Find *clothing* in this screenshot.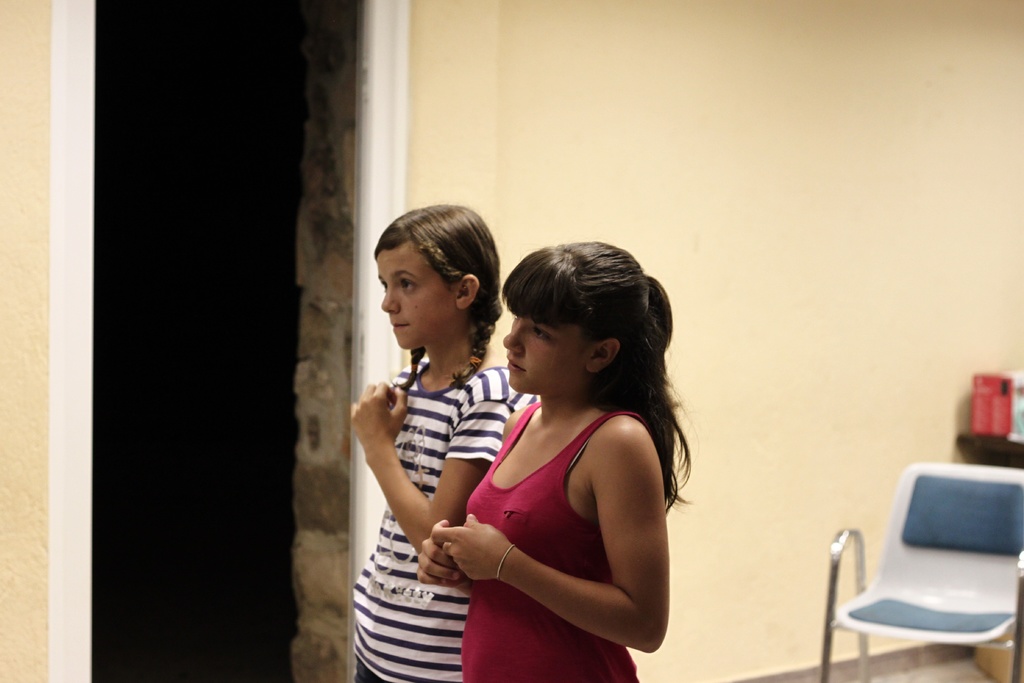
The bounding box for *clothing* is Rect(359, 329, 519, 646).
